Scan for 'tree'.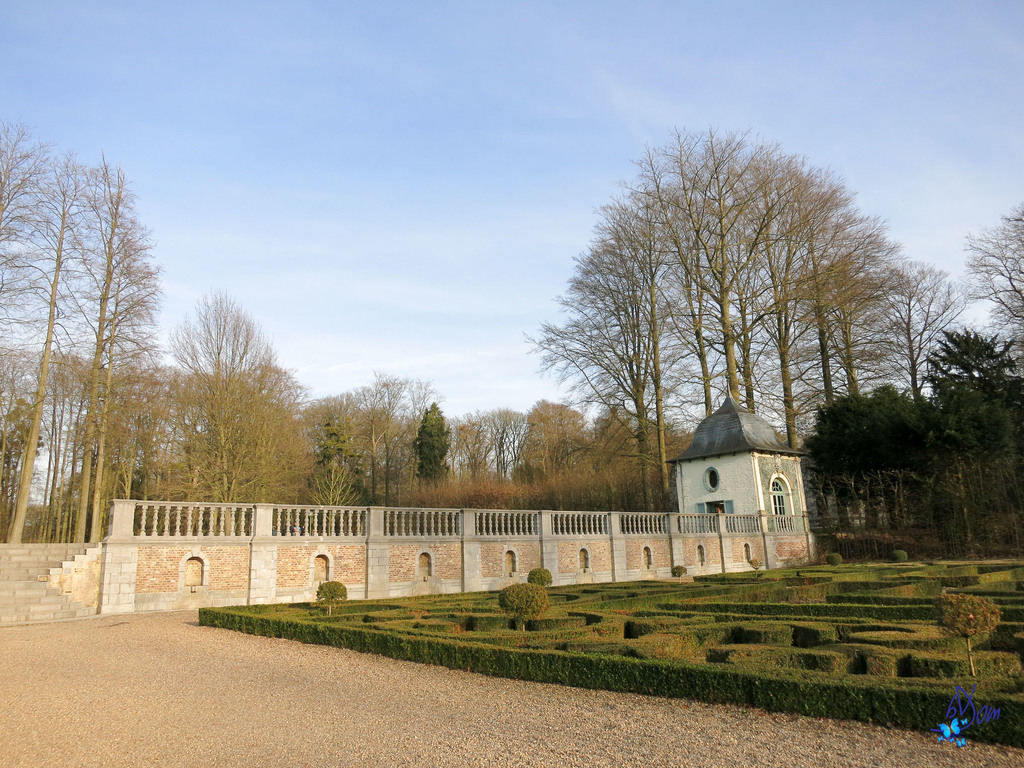
Scan result: (x1=28, y1=137, x2=169, y2=545).
